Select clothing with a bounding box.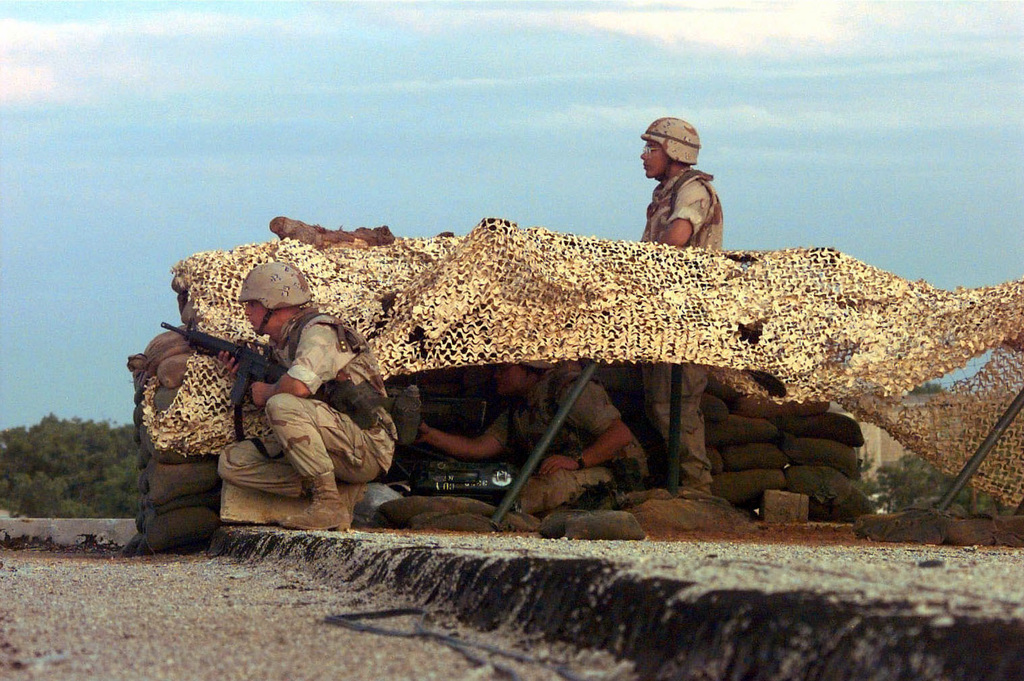
[170, 277, 396, 539].
